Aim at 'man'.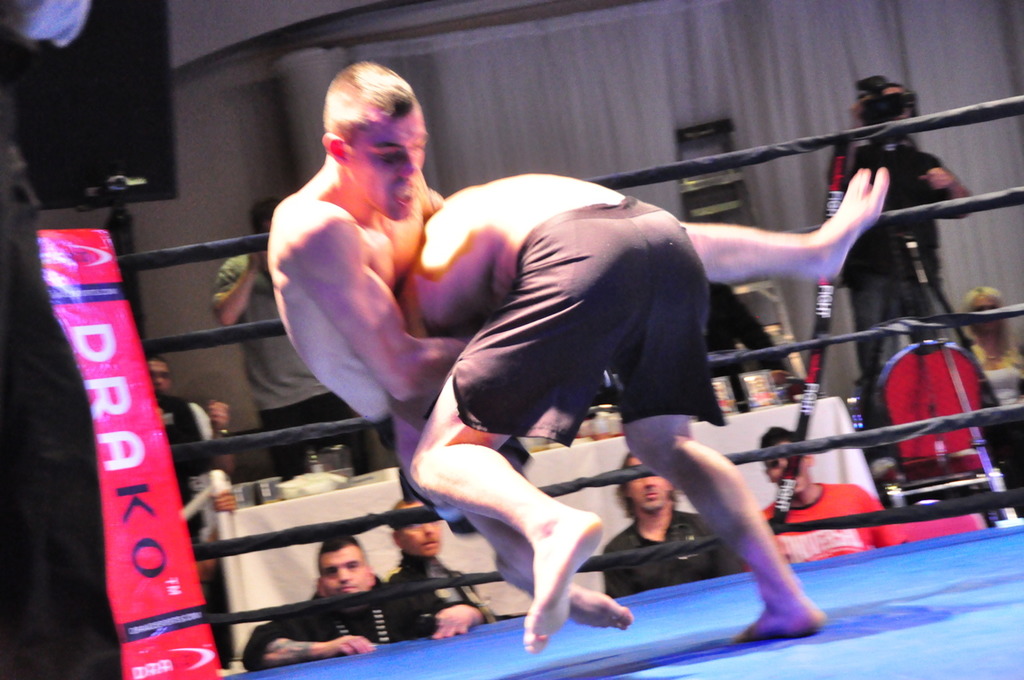
Aimed at locate(392, 174, 826, 659).
